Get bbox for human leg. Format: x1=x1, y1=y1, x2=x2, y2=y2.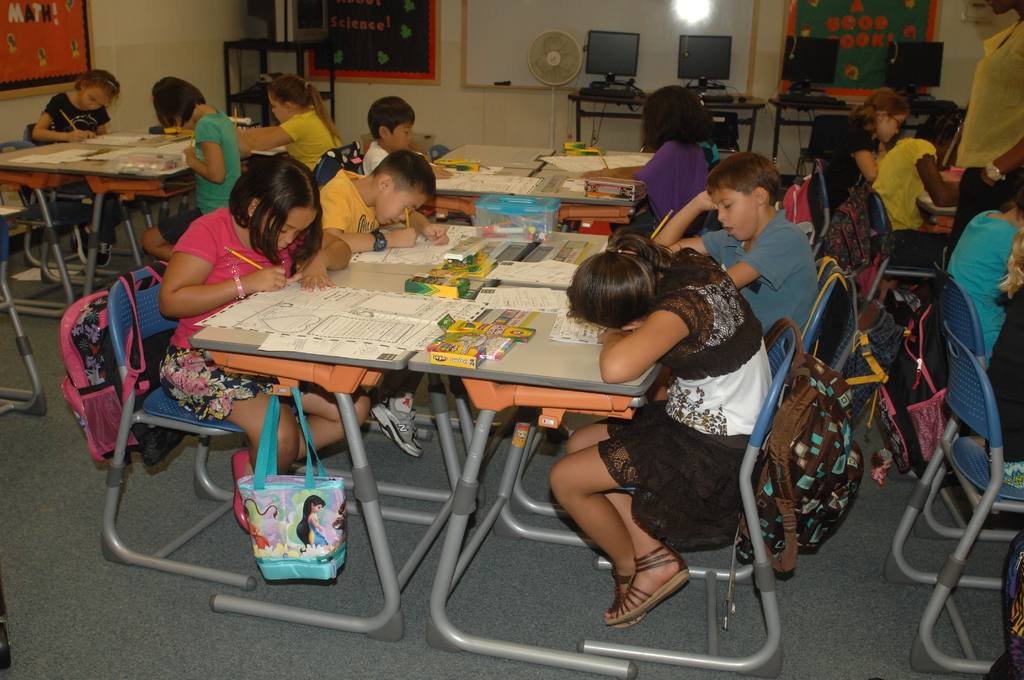
x1=168, y1=350, x2=299, y2=482.
